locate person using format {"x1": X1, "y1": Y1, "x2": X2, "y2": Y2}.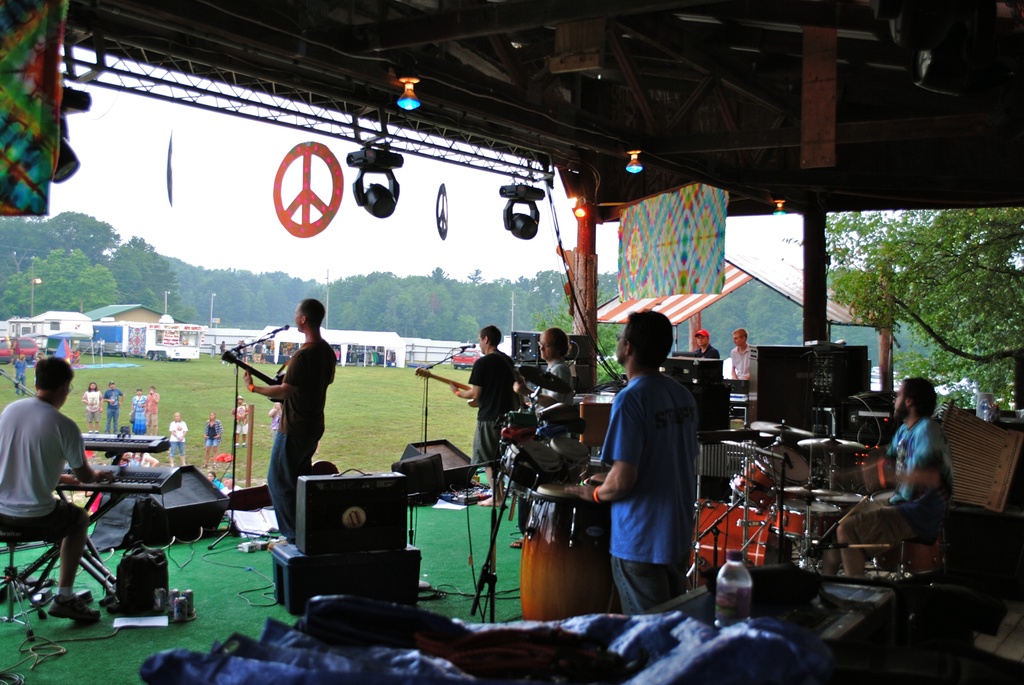
{"x1": 84, "y1": 382, "x2": 99, "y2": 432}.
